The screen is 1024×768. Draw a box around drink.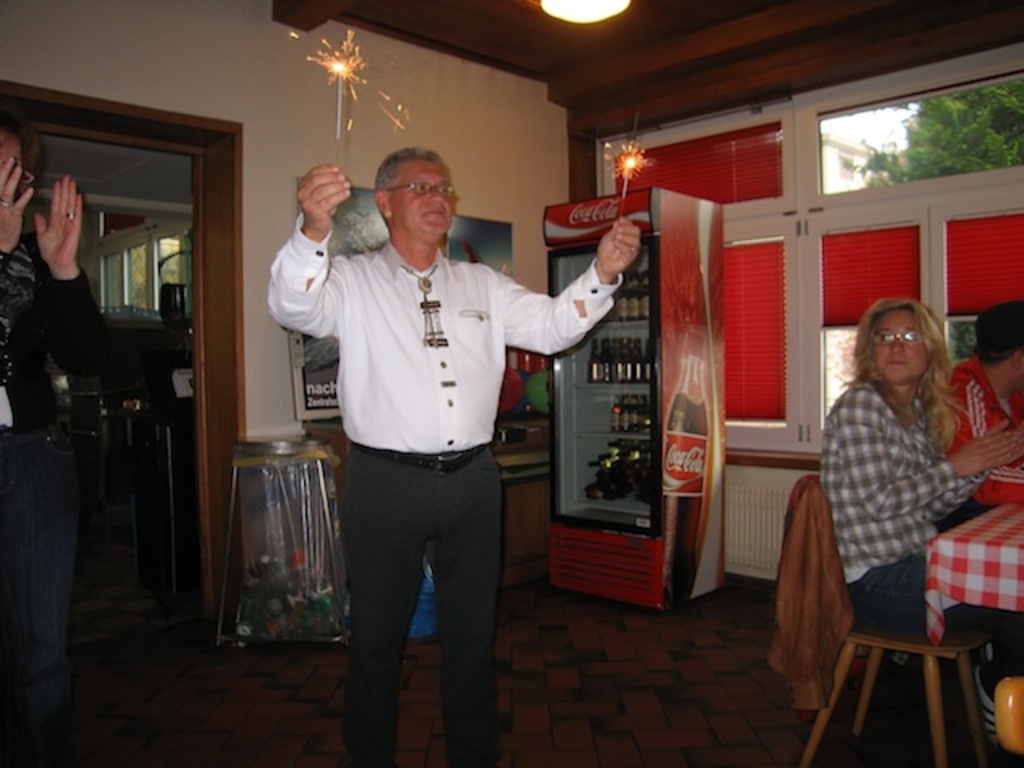
BBox(618, 280, 624, 323).
